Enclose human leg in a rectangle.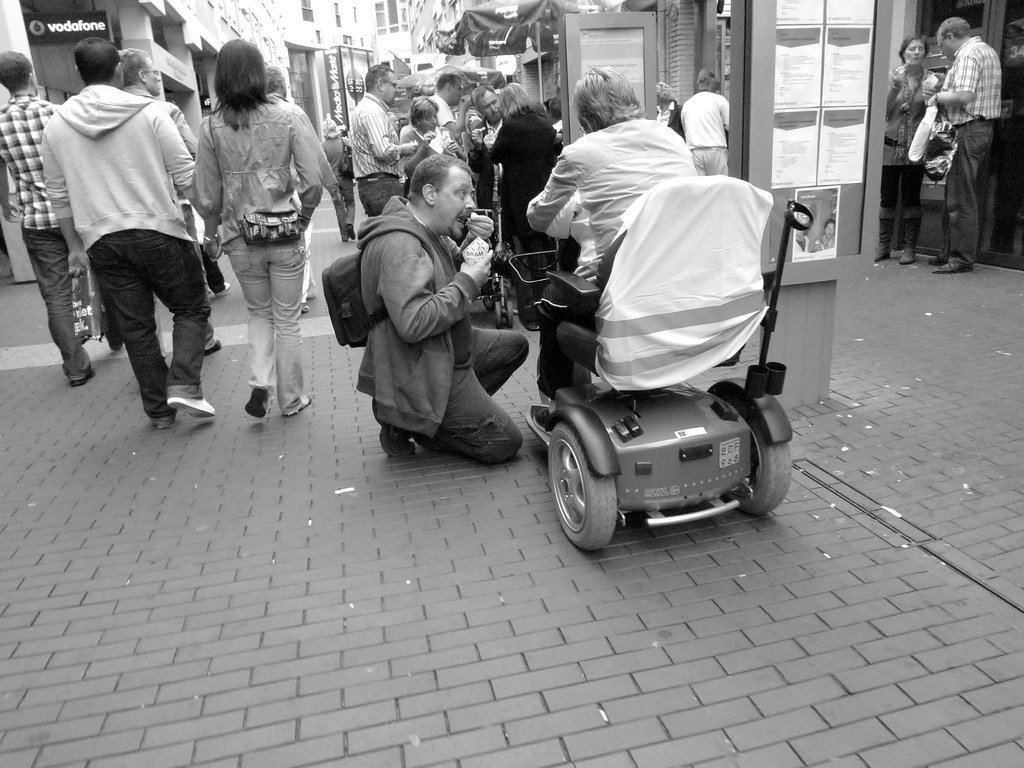
{"left": 895, "top": 156, "right": 924, "bottom": 266}.
